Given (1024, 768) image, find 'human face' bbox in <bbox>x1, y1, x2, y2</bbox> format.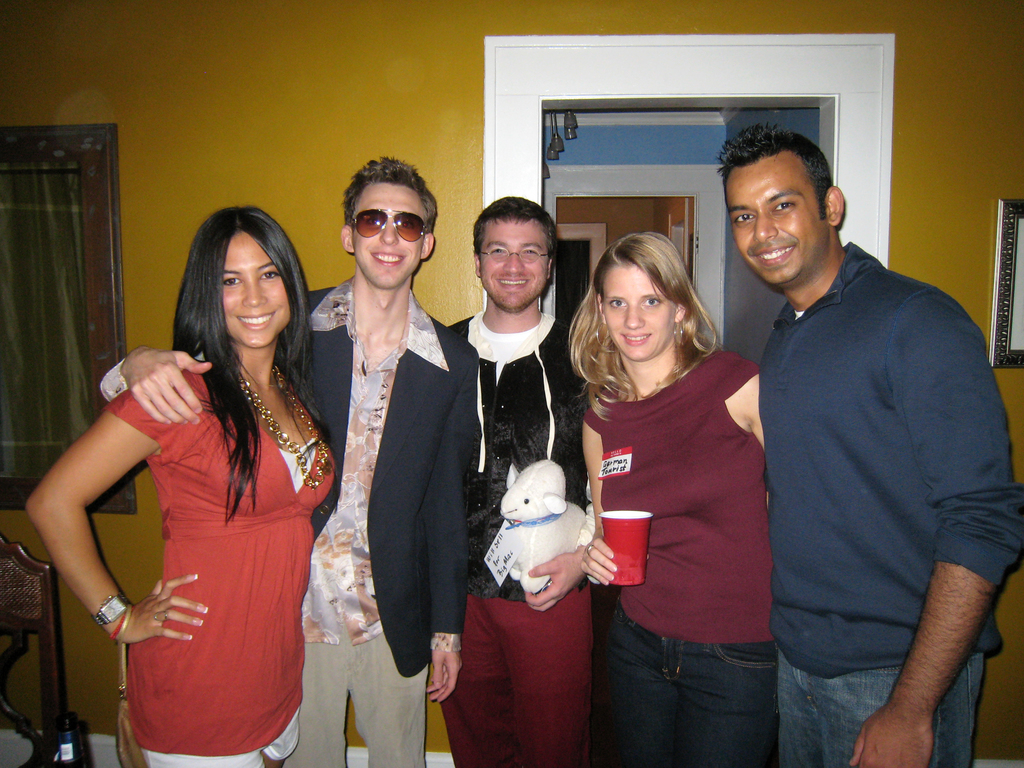
<bbox>223, 230, 289, 348</bbox>.
